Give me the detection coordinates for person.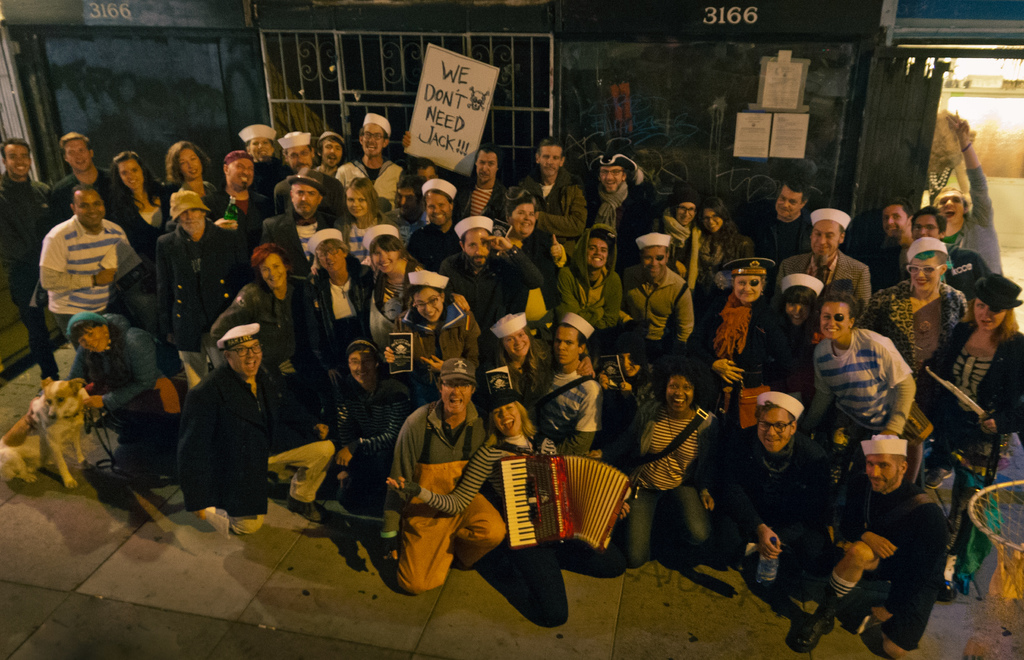
bbox=[488, 141, 602, 284].
